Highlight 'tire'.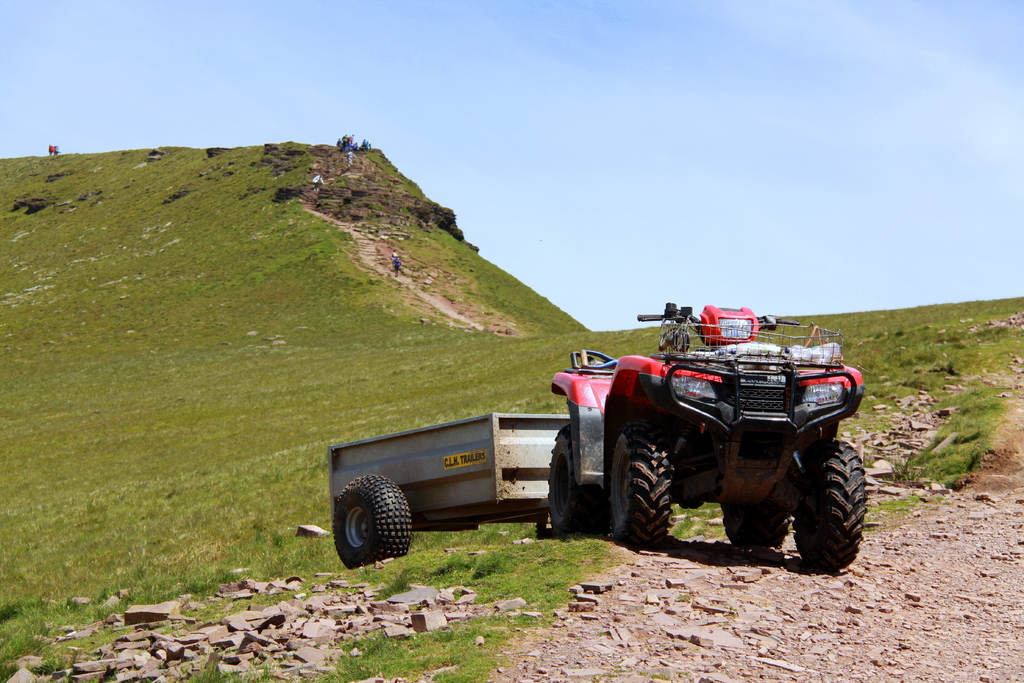
Highlighted region: locate(722, 504, 794, 547).
